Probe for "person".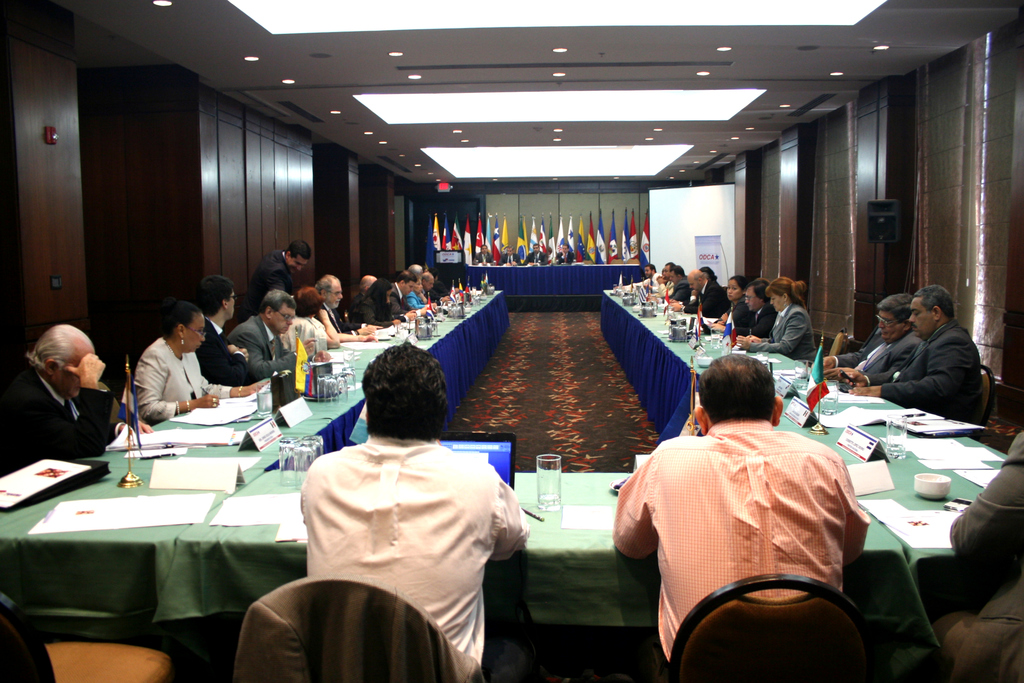
Probe result: [614,348,872,674].
